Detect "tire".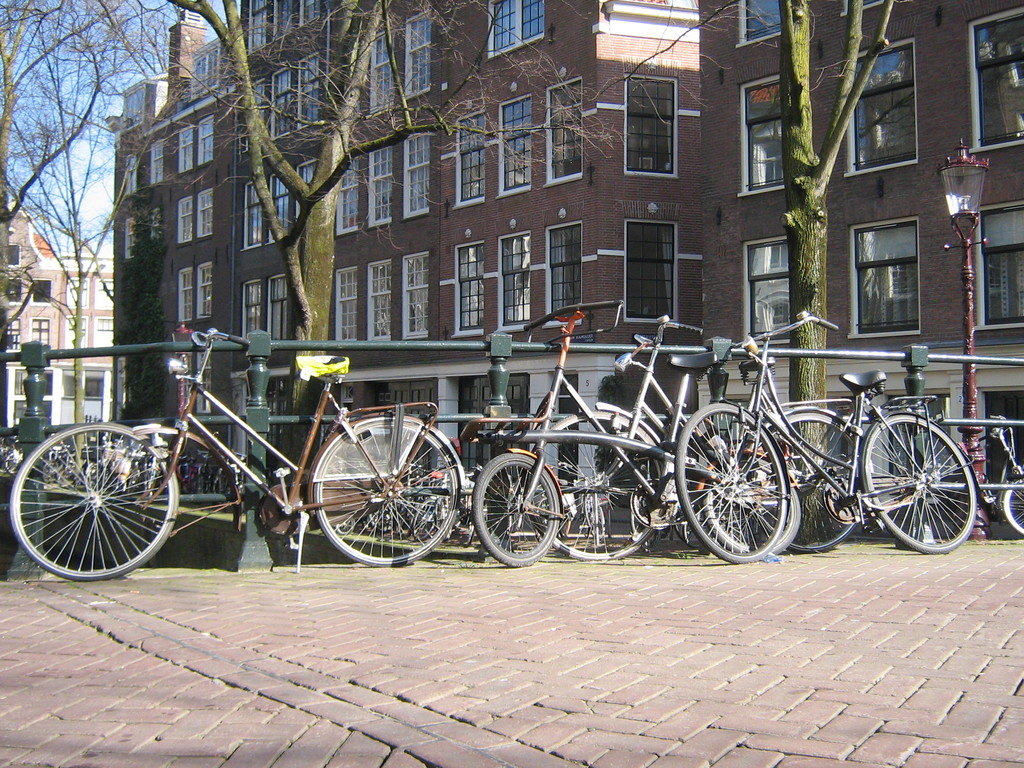
Detected at region(676, 403, 785, 563).
